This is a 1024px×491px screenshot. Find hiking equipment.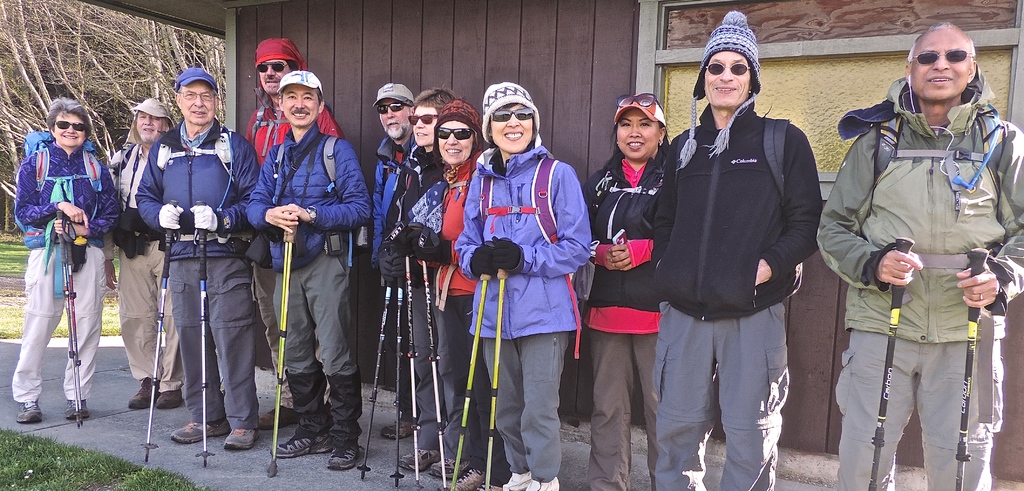
Bounding box: 269/221/300/478.
